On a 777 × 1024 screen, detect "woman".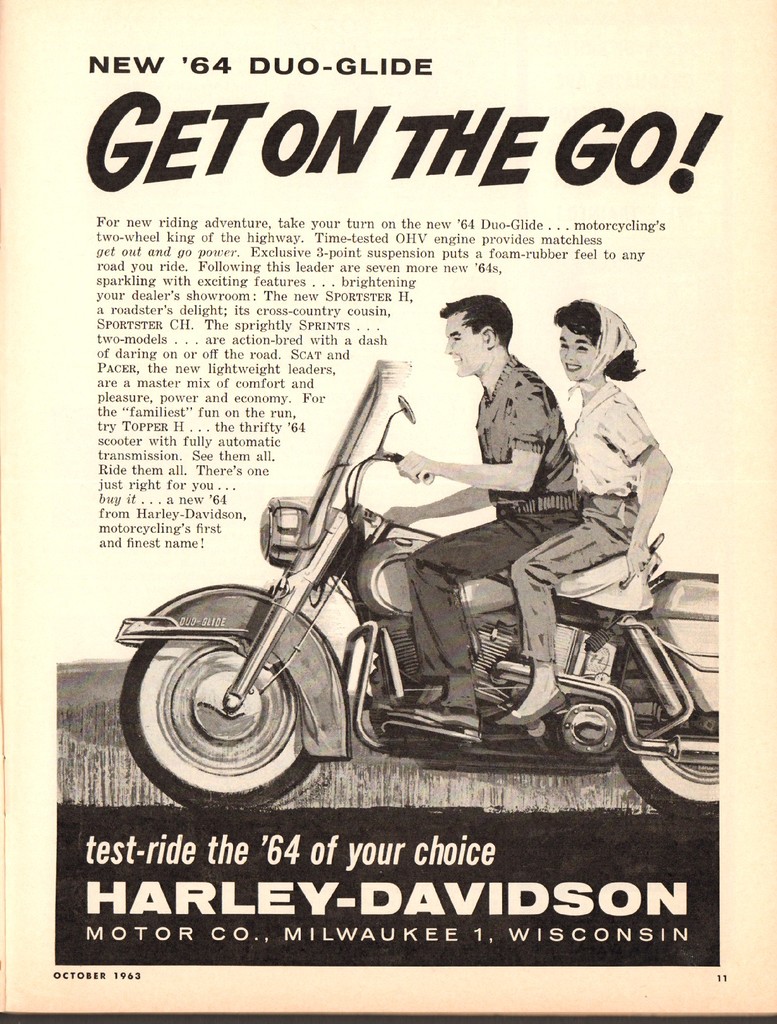
<box>521,253,687,714</box>.
